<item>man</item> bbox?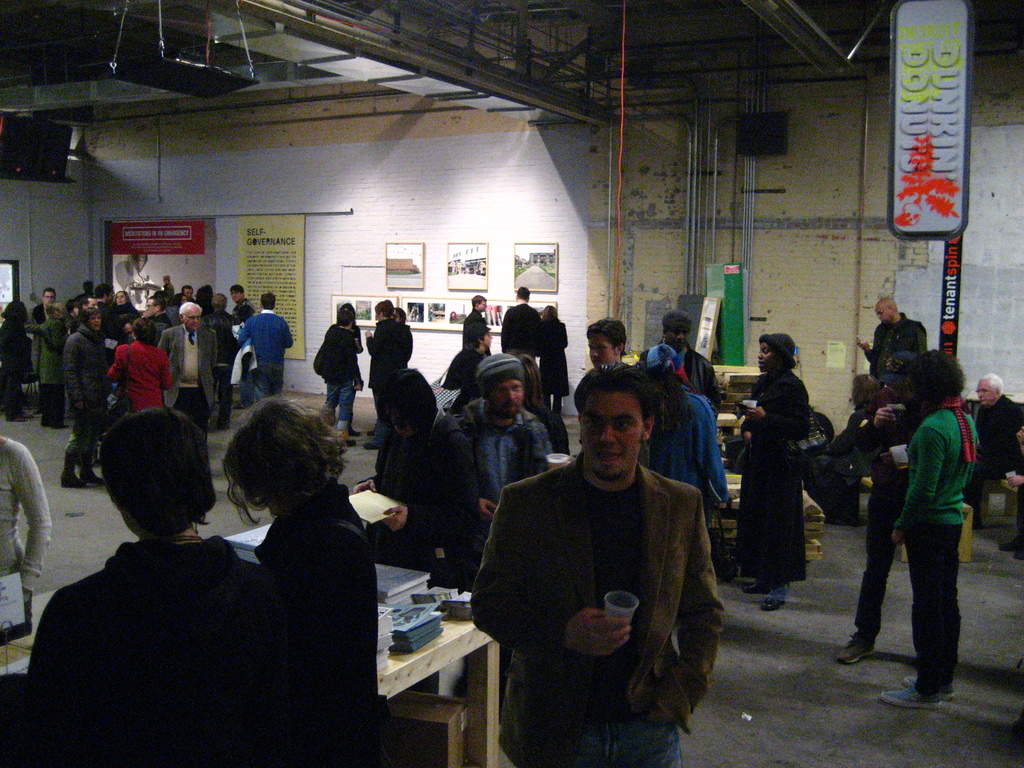
<region>477, 352, 751, 754</region>
